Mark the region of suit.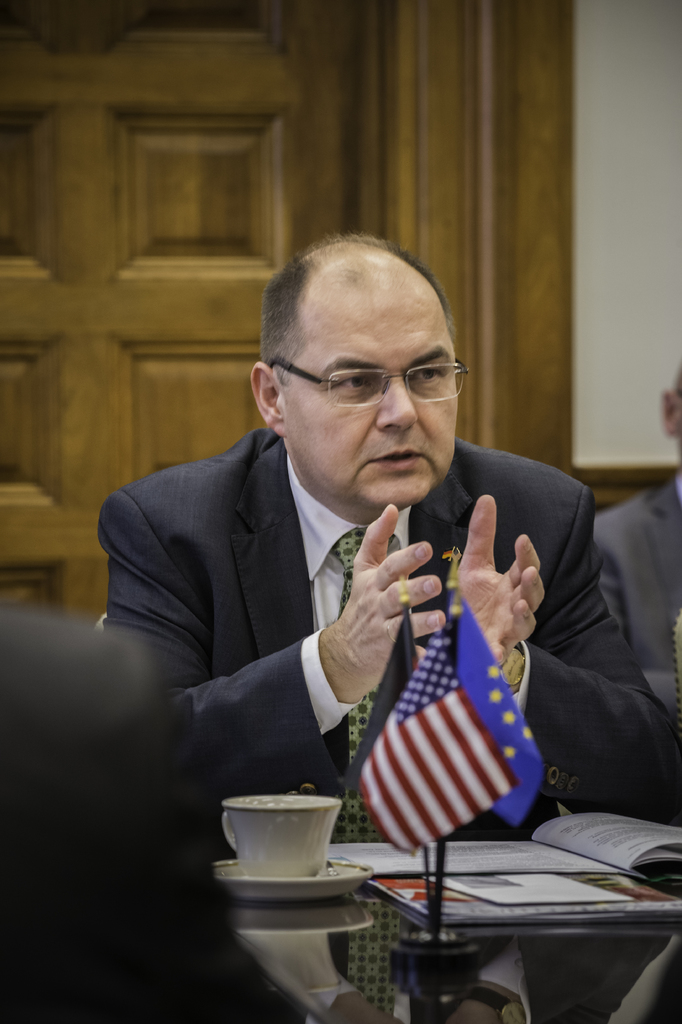
Region: {"left": 90, "top": 420, "right": 681, "bottom": 862}.
